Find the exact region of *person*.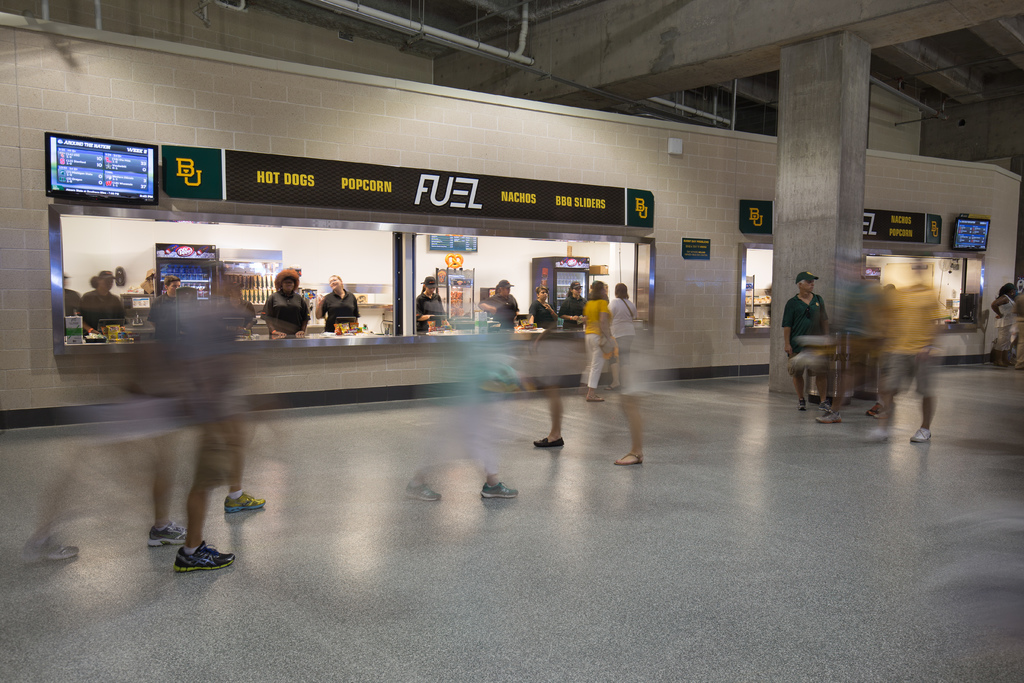
Exact region: 607:283:638:393.
